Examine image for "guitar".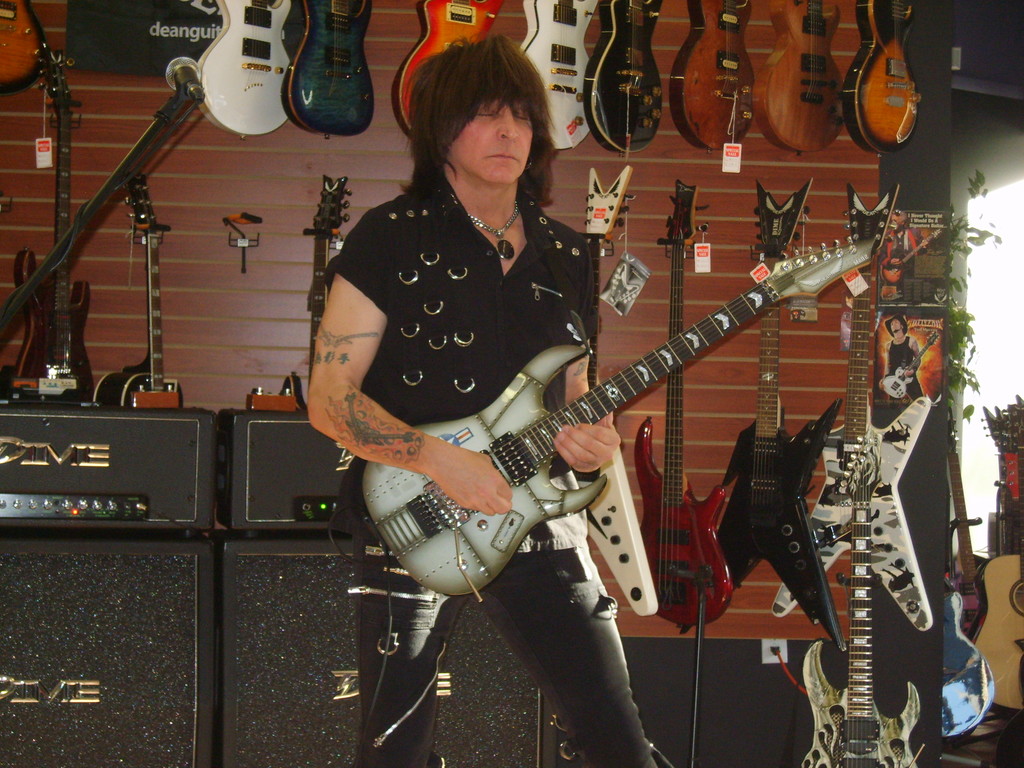
Examination result: l=879, t=325, r=938, b=398.
